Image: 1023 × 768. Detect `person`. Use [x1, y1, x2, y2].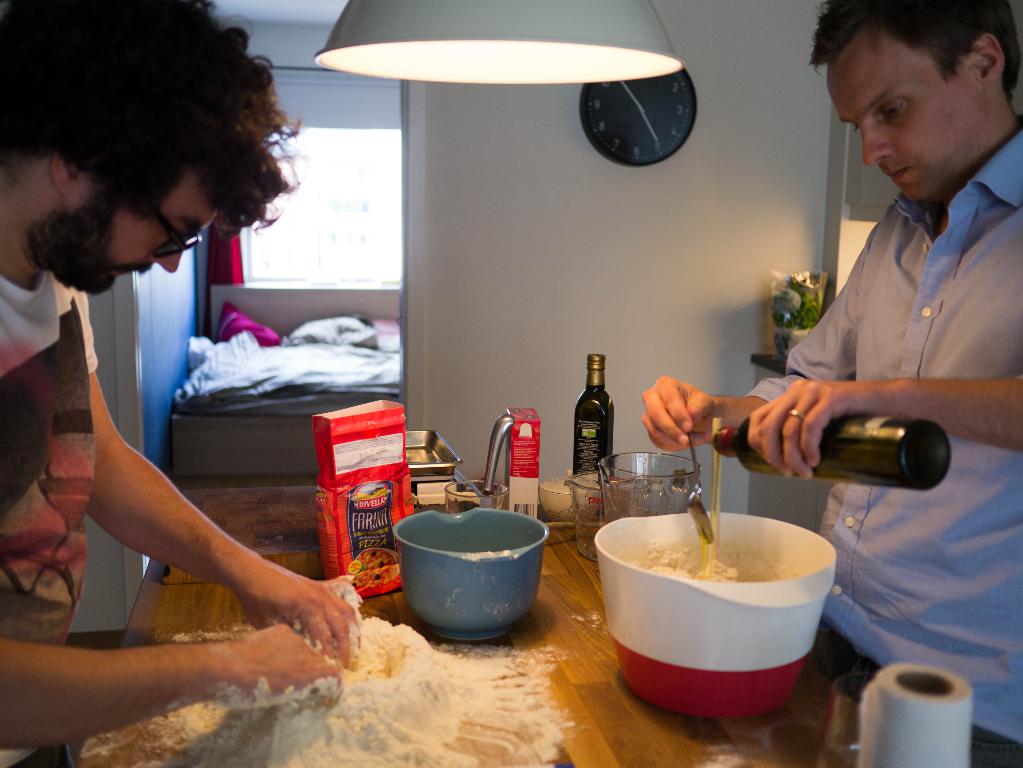
[0, 0, 358, 767].
